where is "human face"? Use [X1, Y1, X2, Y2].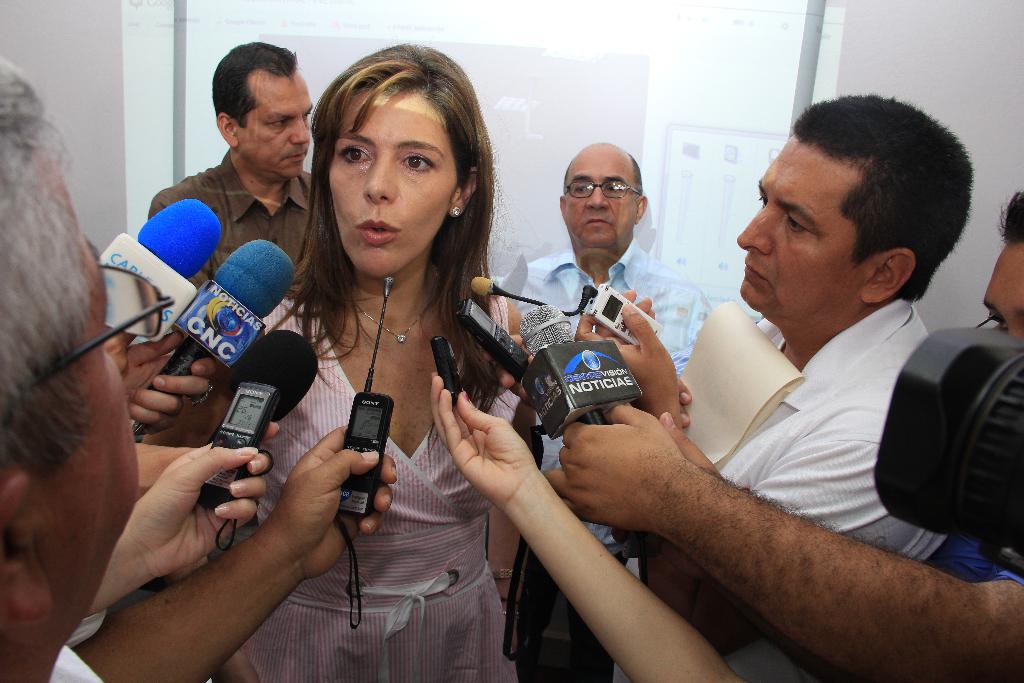
[326, 83, 453, 283].
